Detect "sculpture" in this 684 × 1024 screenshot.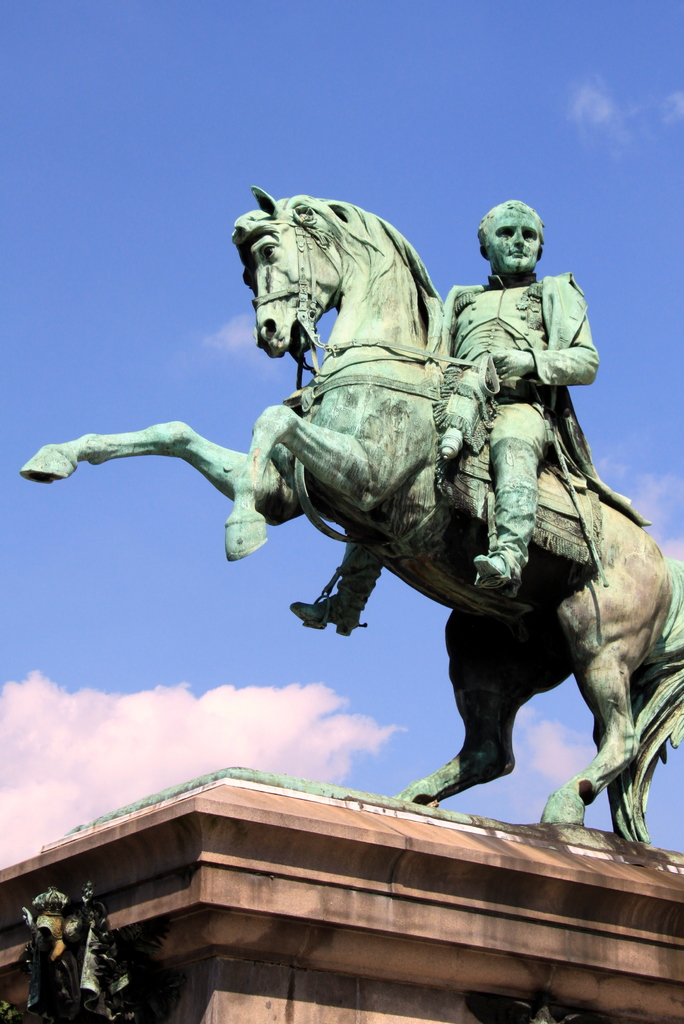
Detection: crop(0, 855, 161, 1023).
